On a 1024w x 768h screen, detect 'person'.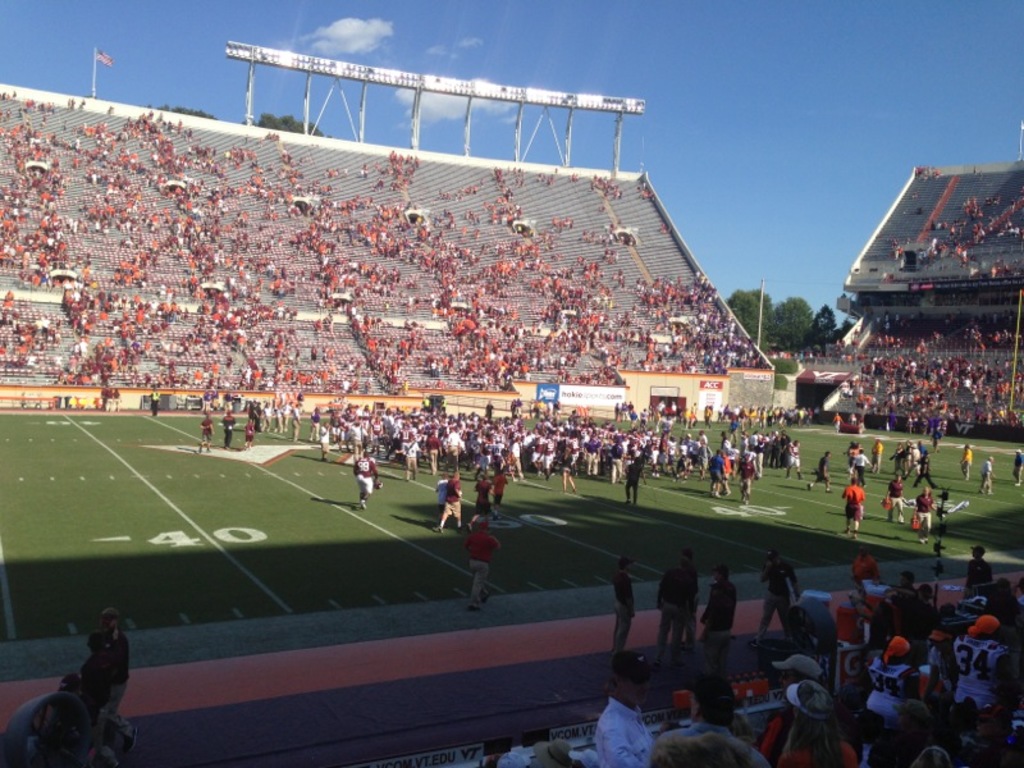
[101, 608, 140, 759].
